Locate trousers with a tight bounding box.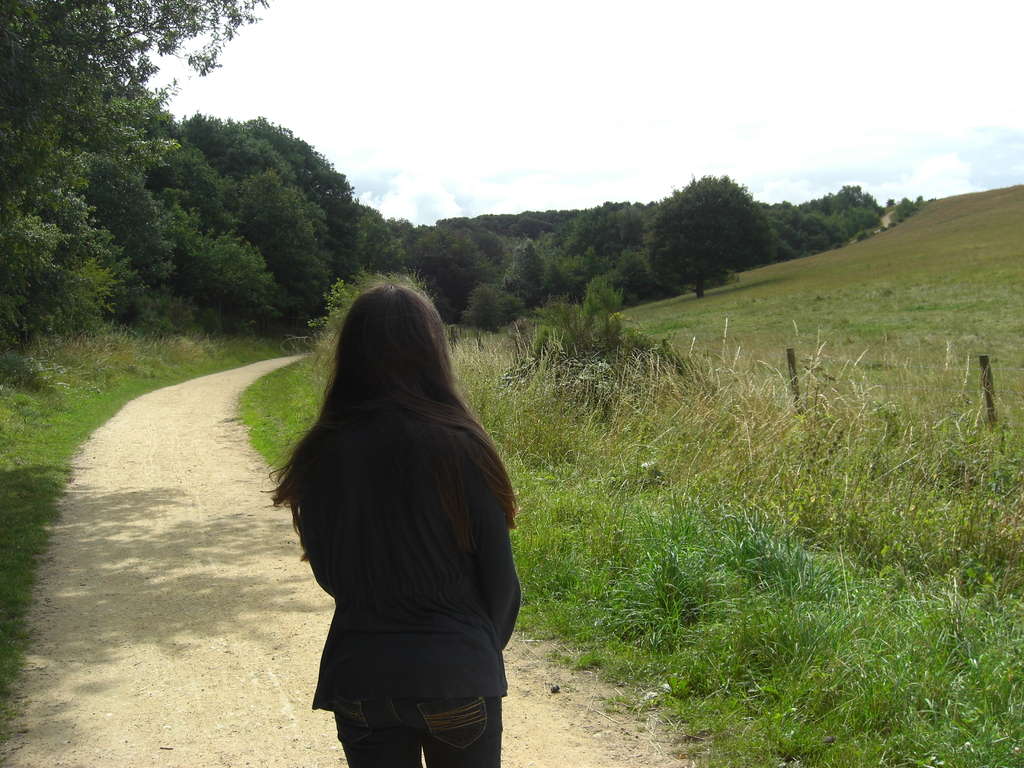
<box>336,702,501,767</box>.
